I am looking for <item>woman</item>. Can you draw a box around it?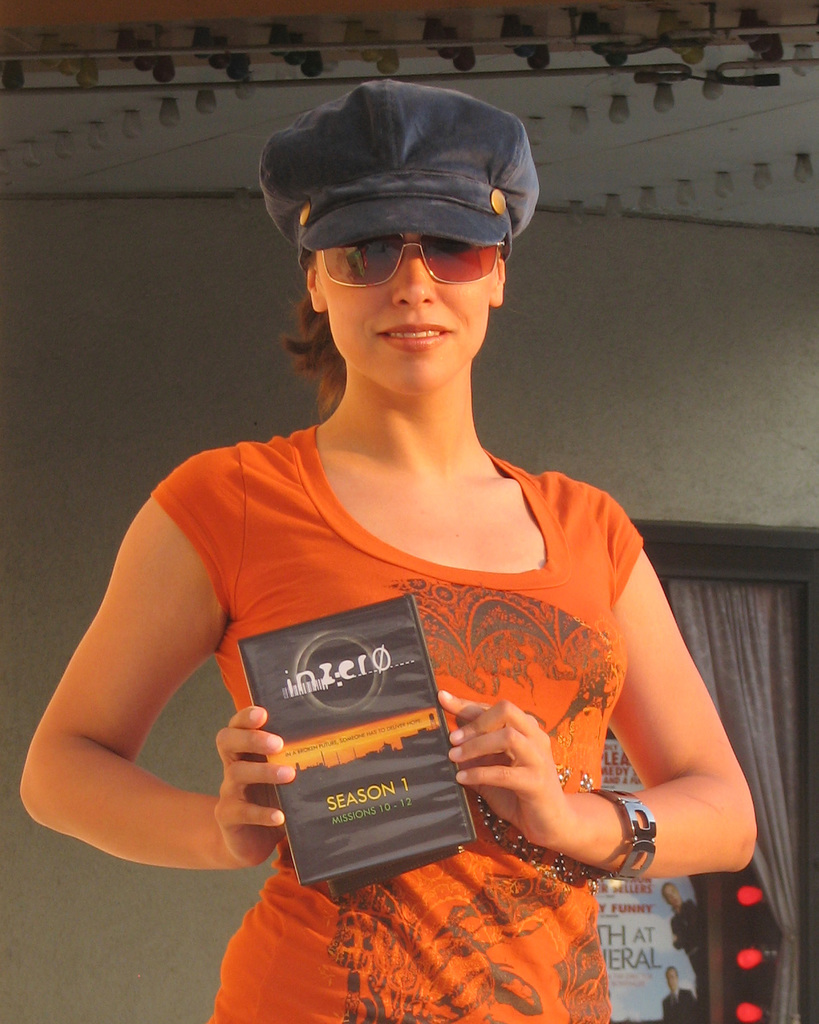
Sure, the bounding box is 78,97,738,946.
